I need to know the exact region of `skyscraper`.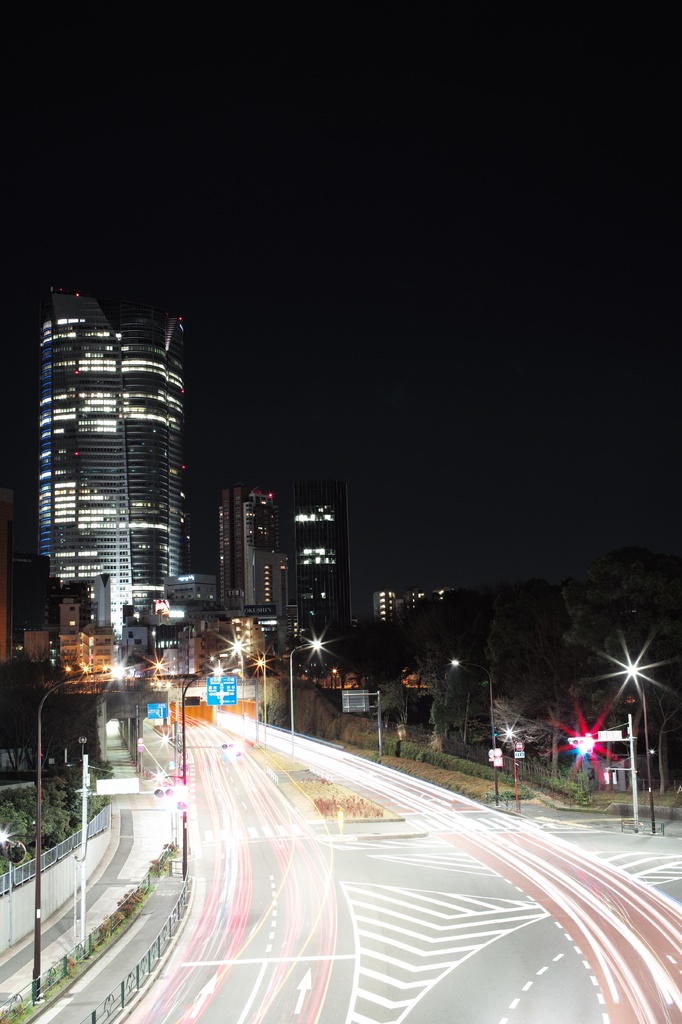
Region: box=[39, 286, 193, 632].
